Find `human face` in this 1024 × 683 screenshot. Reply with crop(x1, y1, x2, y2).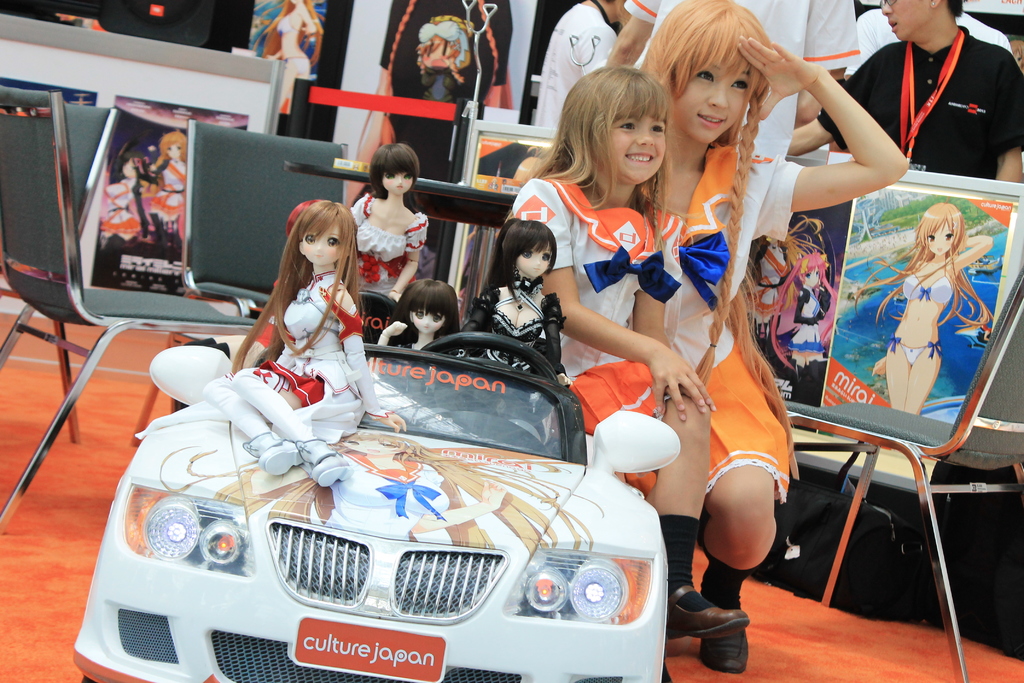
crop(304, 226, 339, 263).
